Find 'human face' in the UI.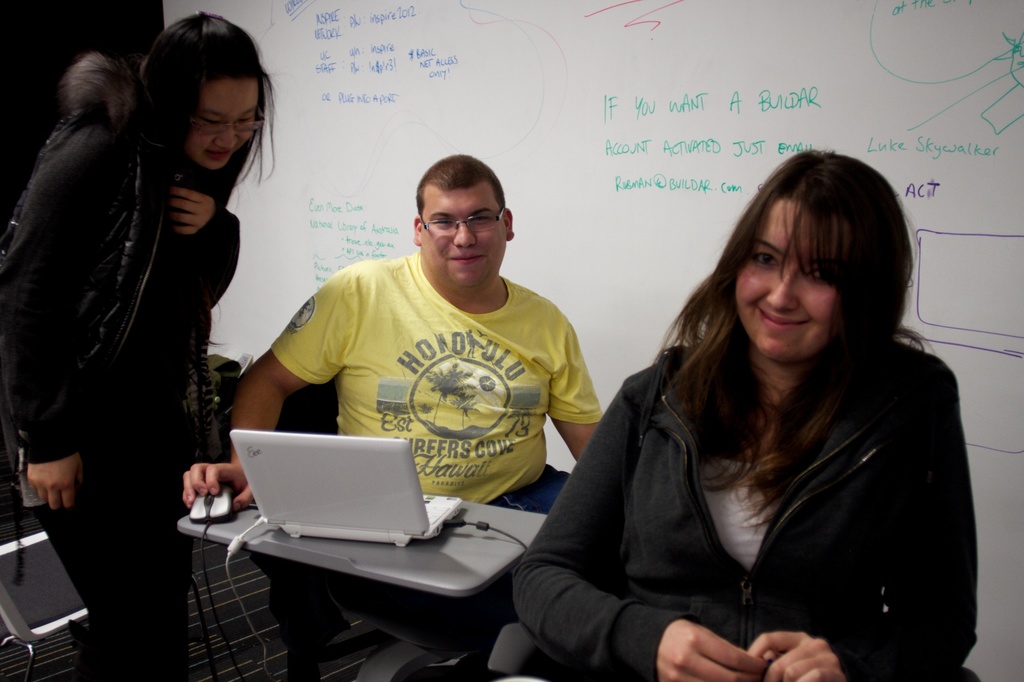
UI element at left=419, top=184, right=509, bottom=285.
